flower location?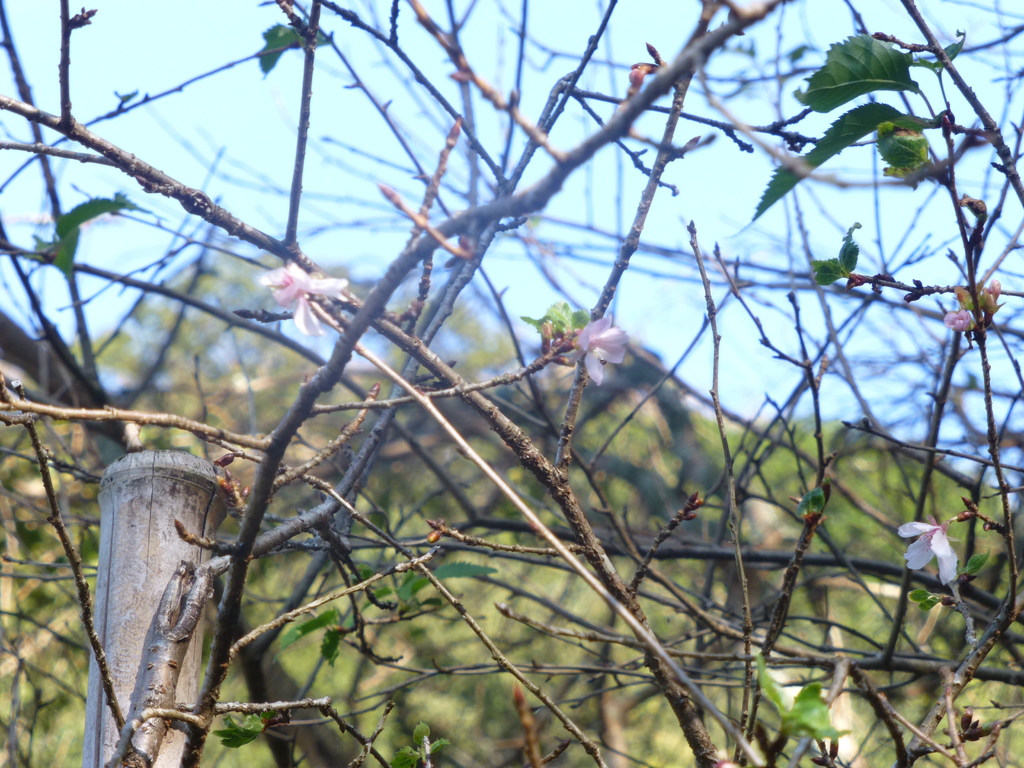
[x1=893, y1=522, x2=961, y2=585]
